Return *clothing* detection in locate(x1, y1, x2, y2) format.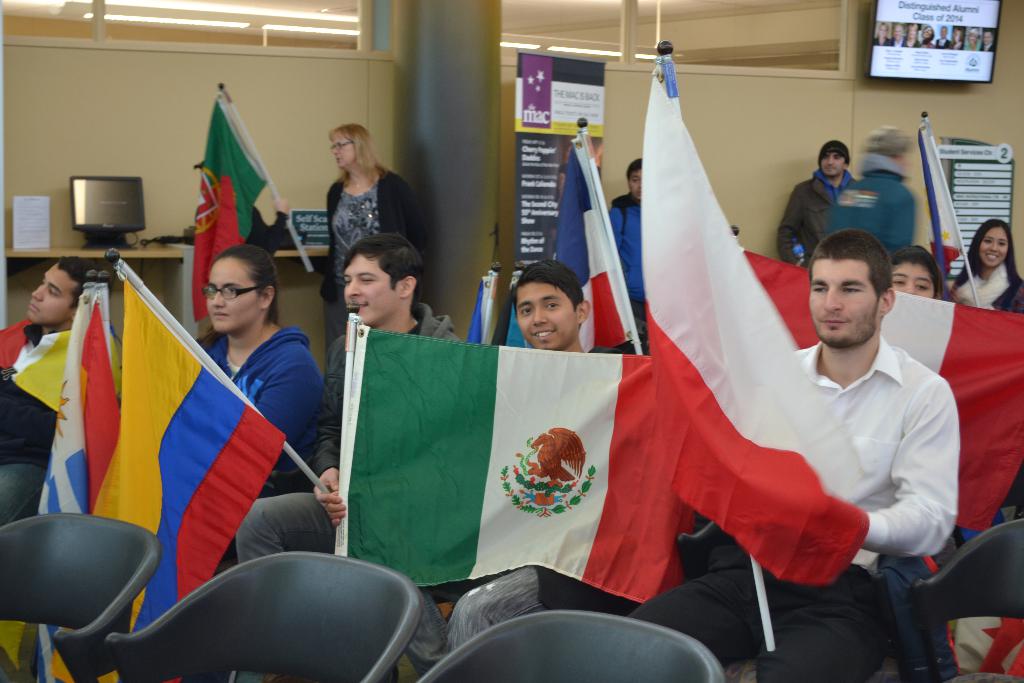
locate(774, 168, 853, 268).
